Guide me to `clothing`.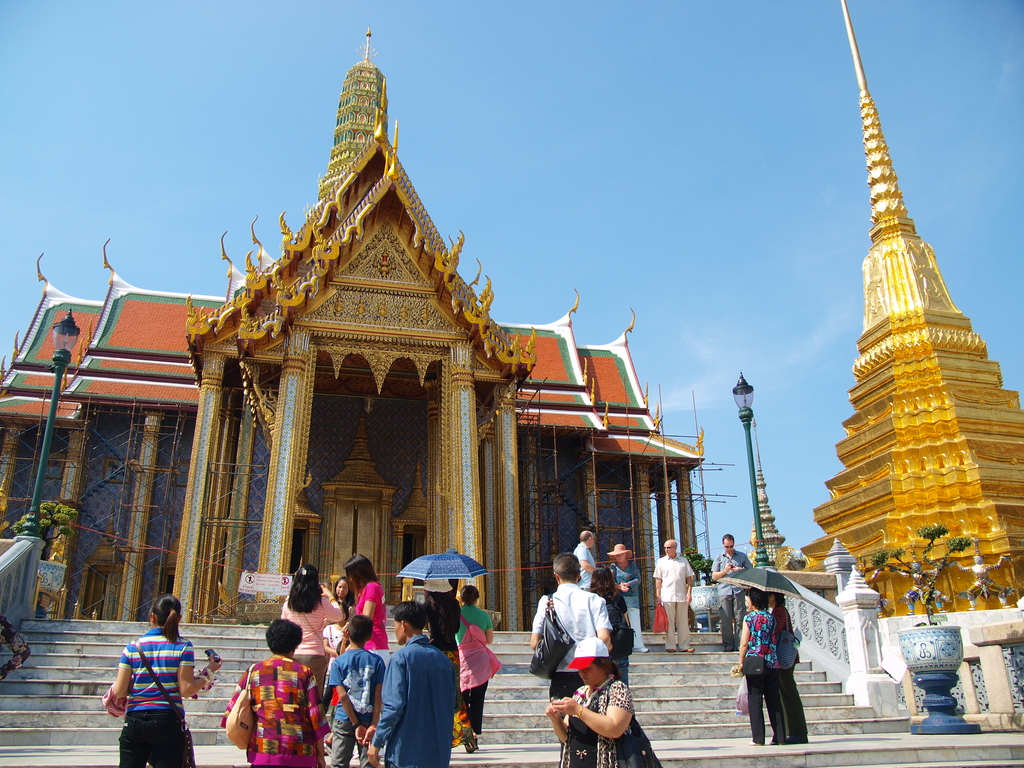
Guidance: 742/609/783/740.
